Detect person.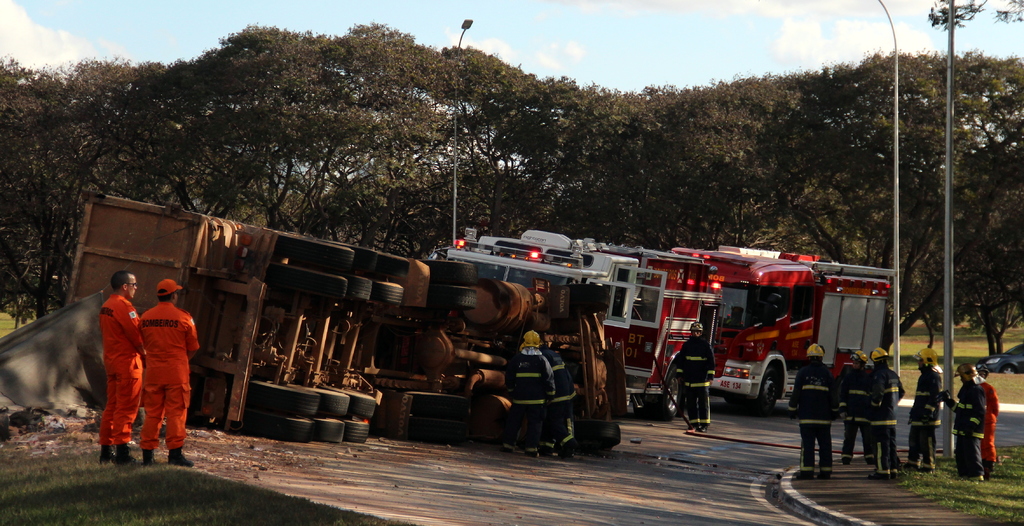
Detected at l=979, t=364, r=999, b=474.
